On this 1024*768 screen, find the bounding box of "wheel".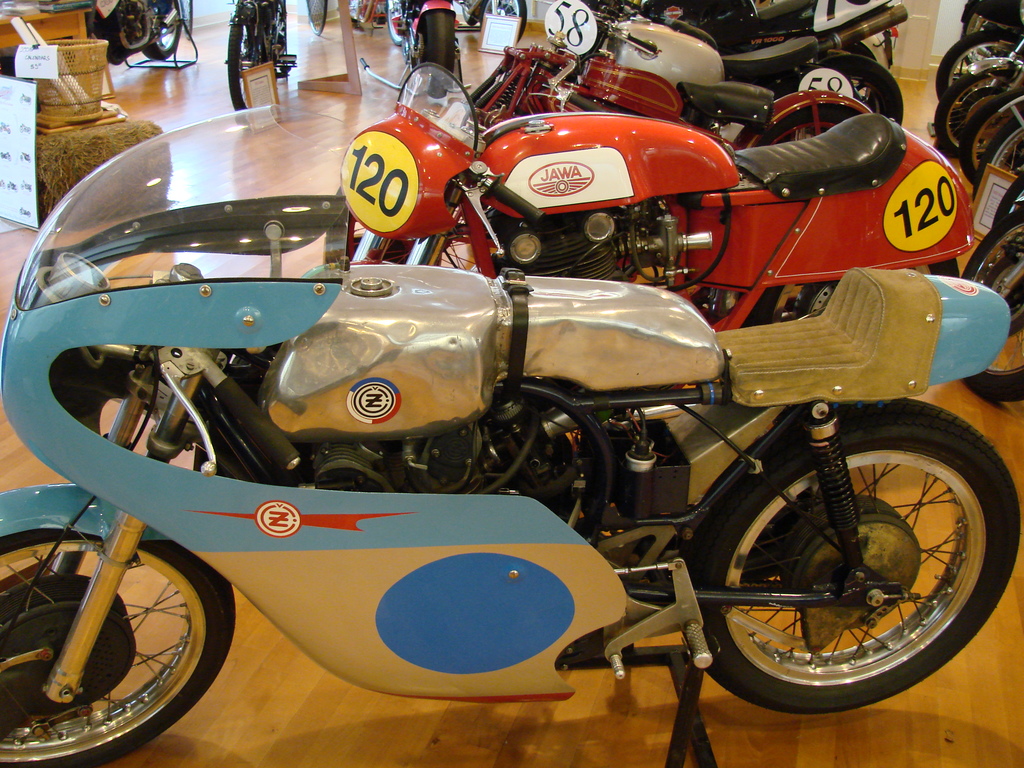
Bounding box: l=138, t=0, r=179, b=61.
